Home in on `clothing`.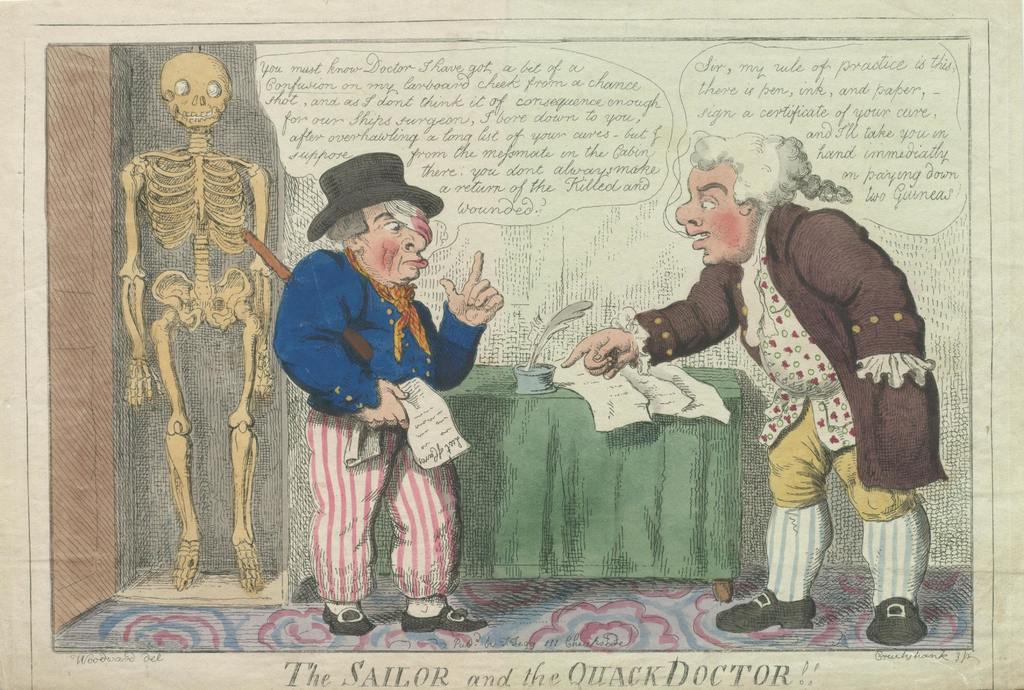
Homed in at [x1=270, y1=249, x2=484, y2=604].
